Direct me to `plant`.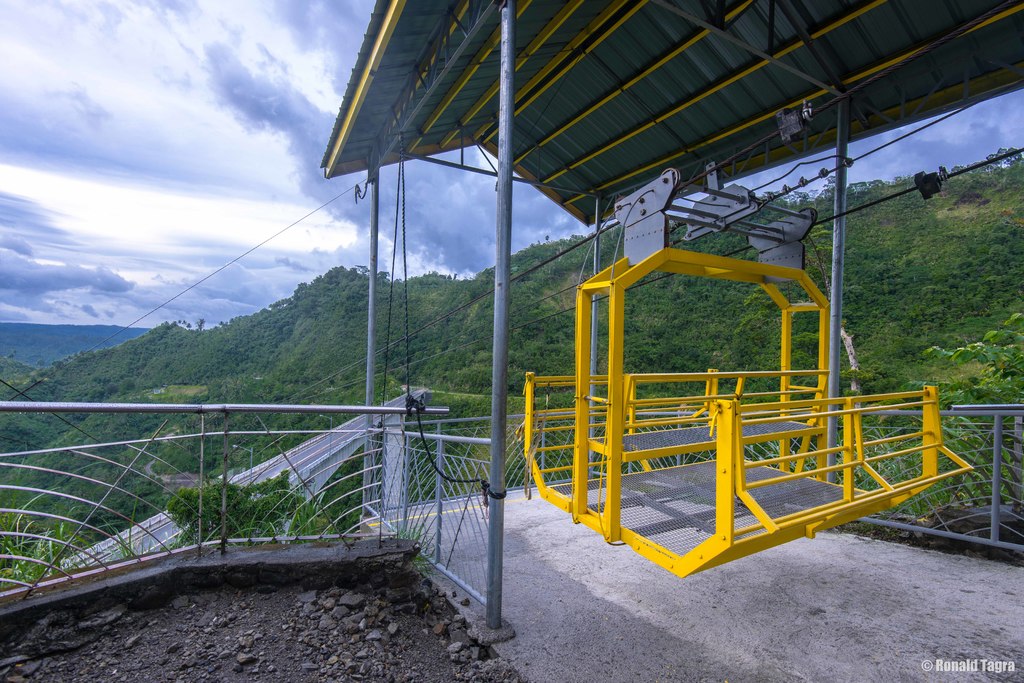
Direction: x1=156, y1=471, x2=346, y2=551.
